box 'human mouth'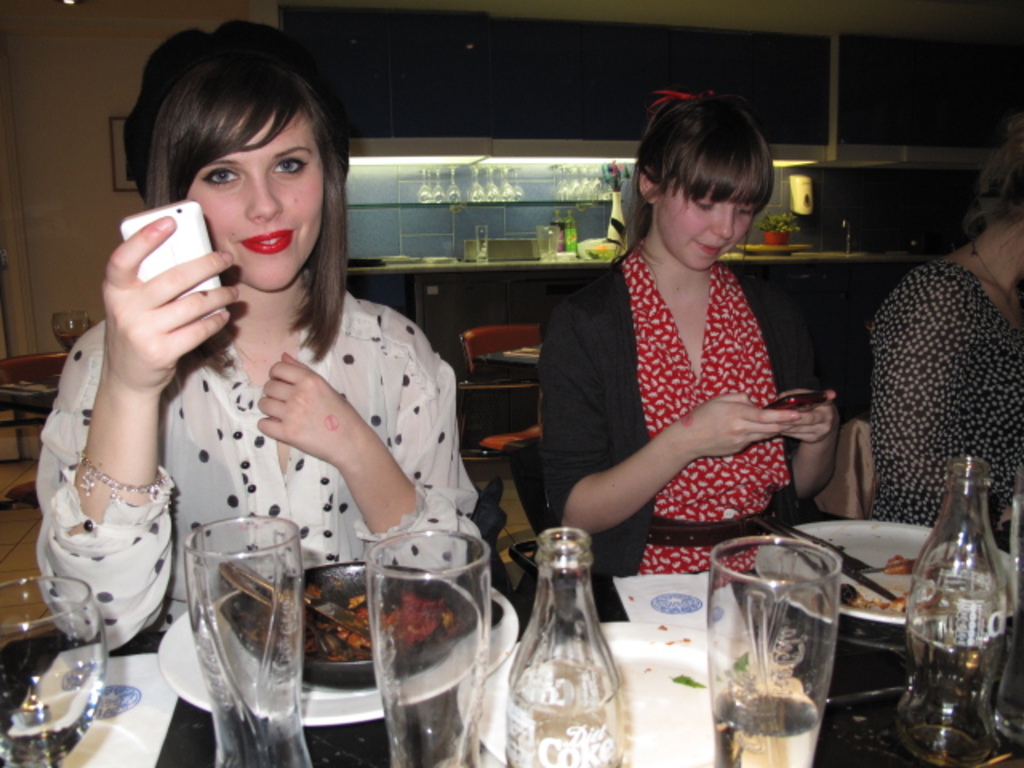
701/230/725/261
